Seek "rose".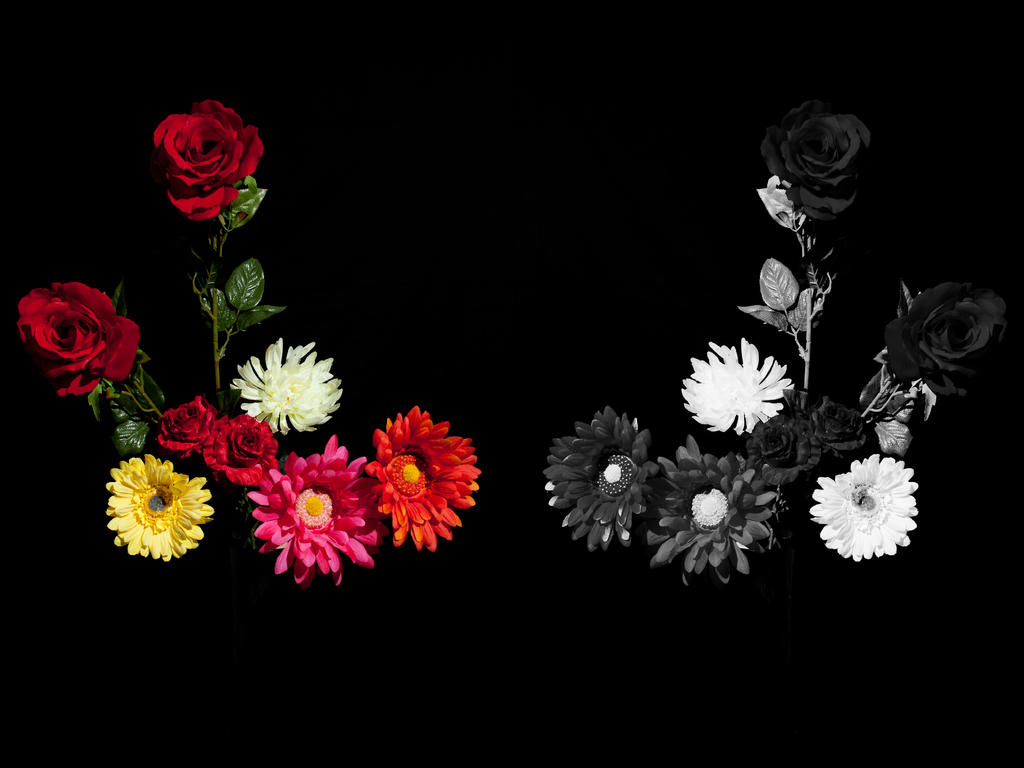
160/400/217/461.
